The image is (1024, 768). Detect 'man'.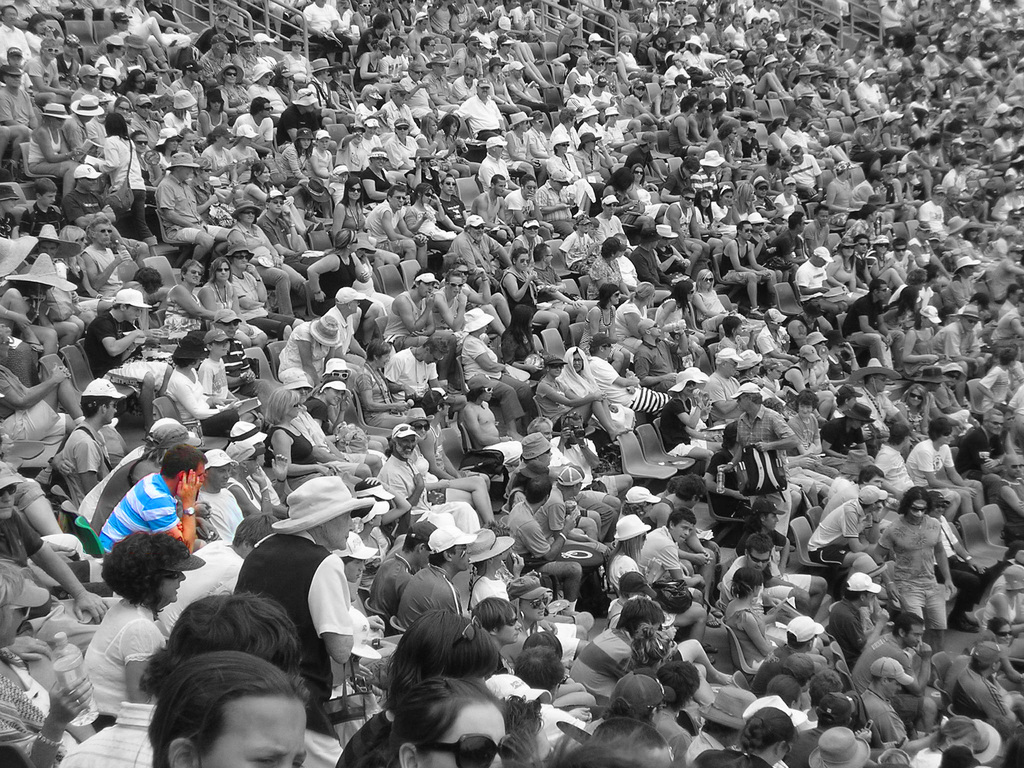
Detection: (661, 188, 713, 279).
